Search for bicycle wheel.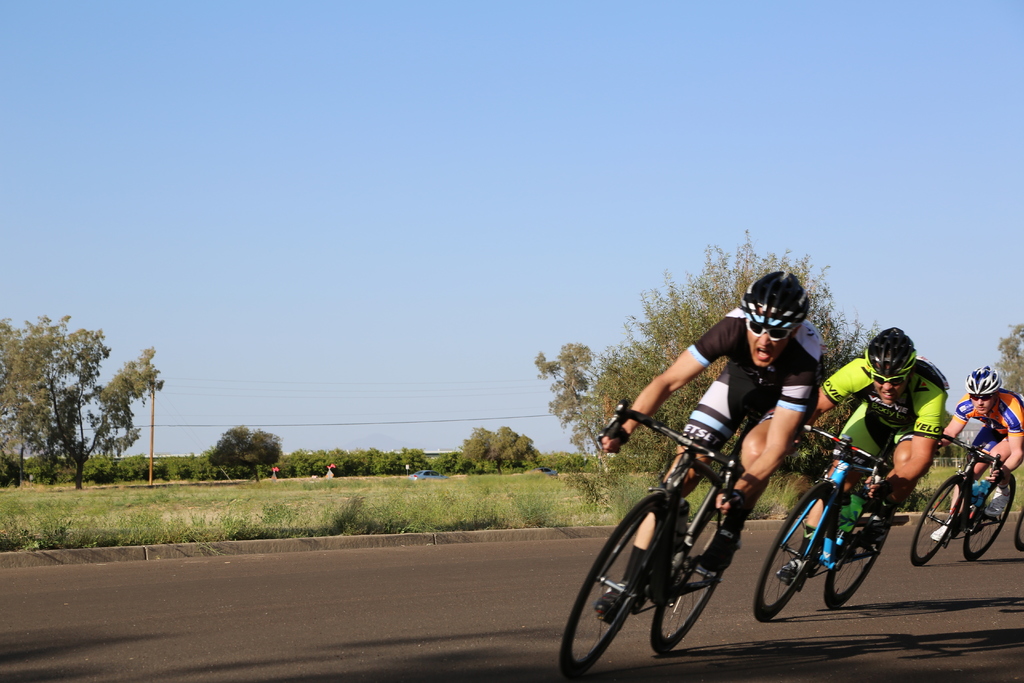
Found at region(652, 498, 721, 650).
